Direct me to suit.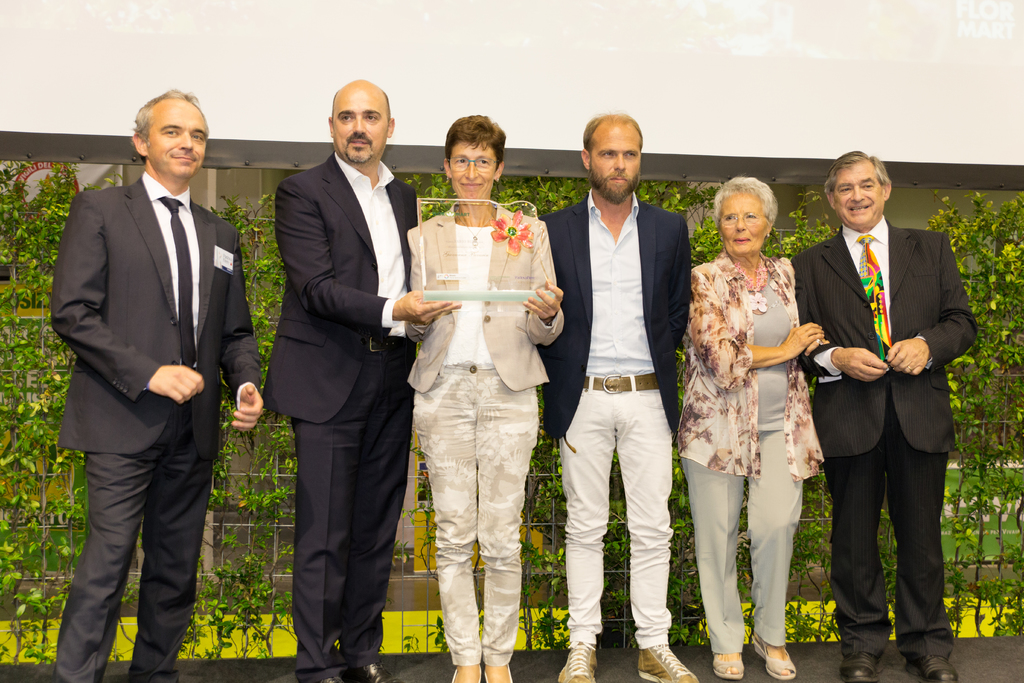
Direction: box=[54, 79, 243, 682].
